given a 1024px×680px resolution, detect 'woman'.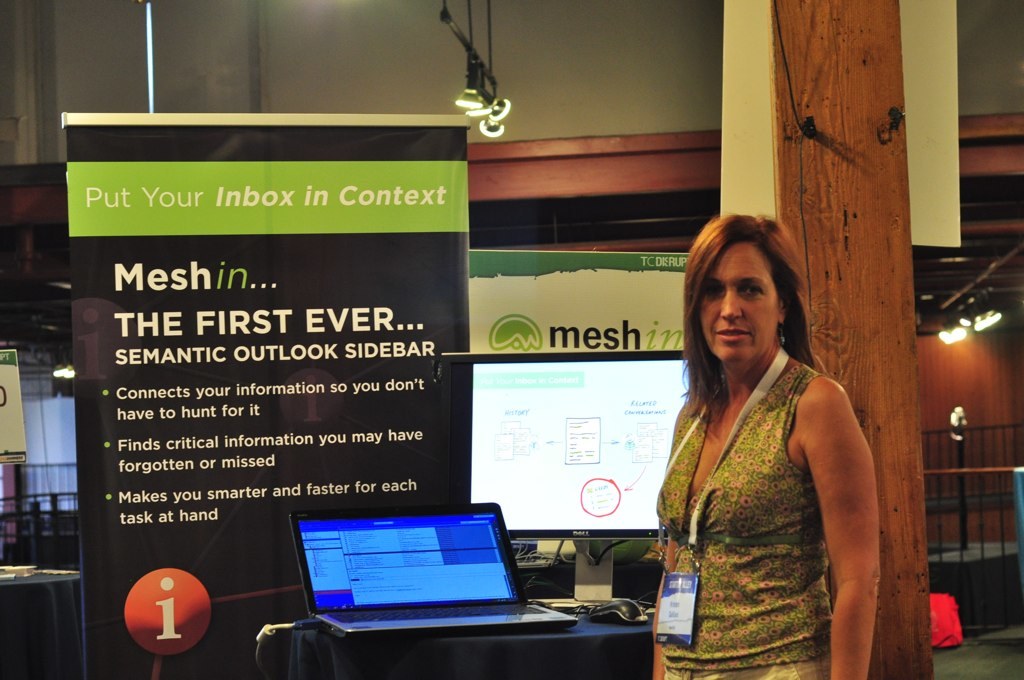
[643,213,896,663].
